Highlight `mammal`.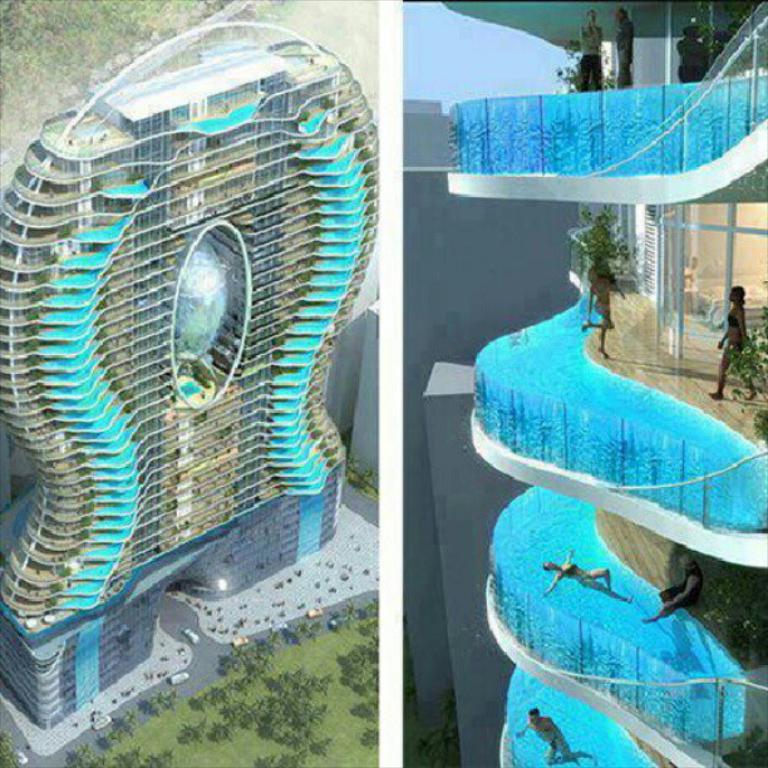
Highlighted region: {"x1": 541, "y1": 553, "x2": 634, "y2": 602}.
